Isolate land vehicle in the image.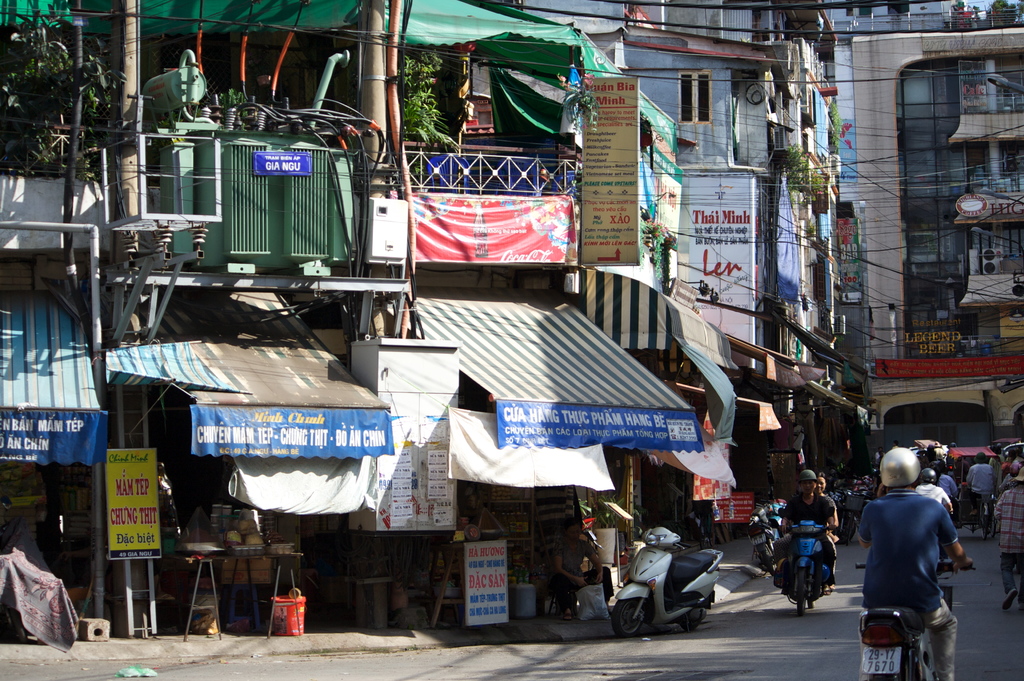
Isolated region: {"left": 751, "top": 505, "right": 780, "bottom": 569}.
